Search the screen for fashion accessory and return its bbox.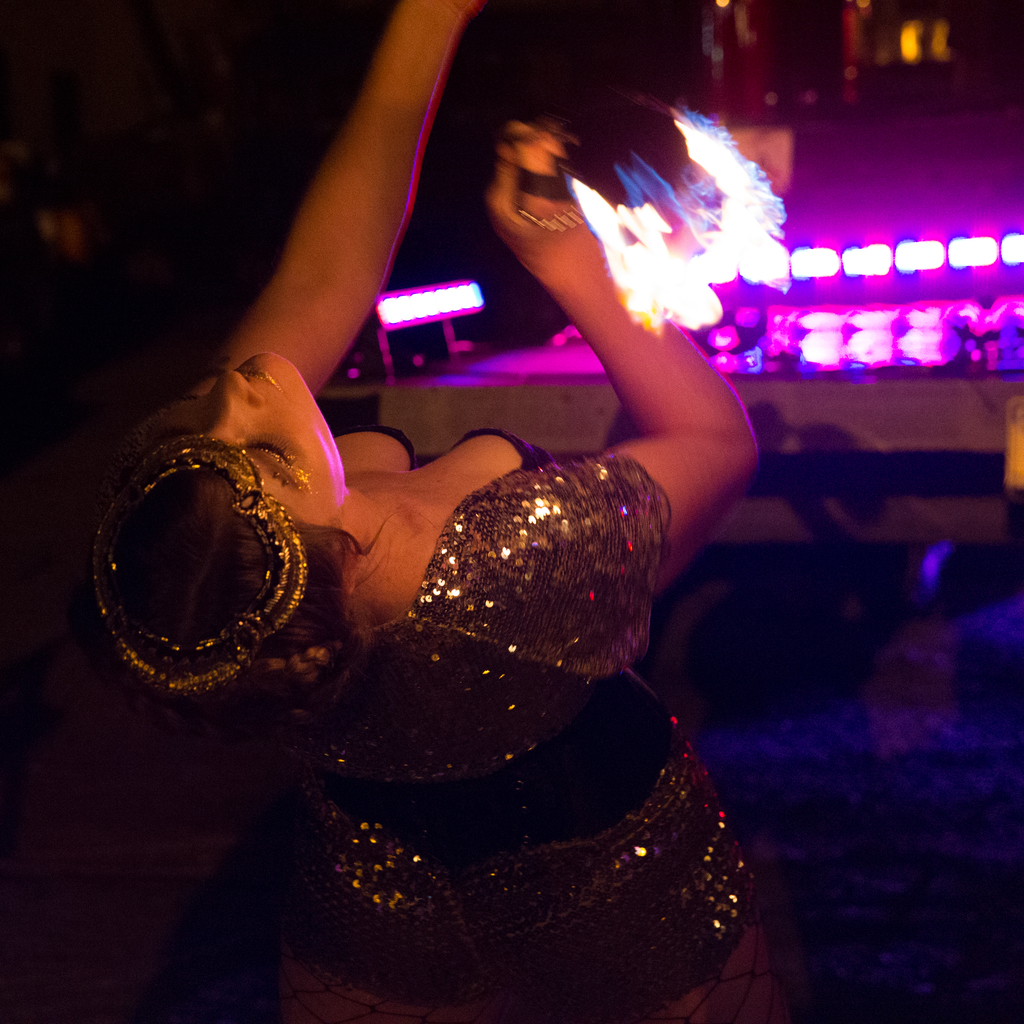
Found: box=[92, 431, 307, 704].
